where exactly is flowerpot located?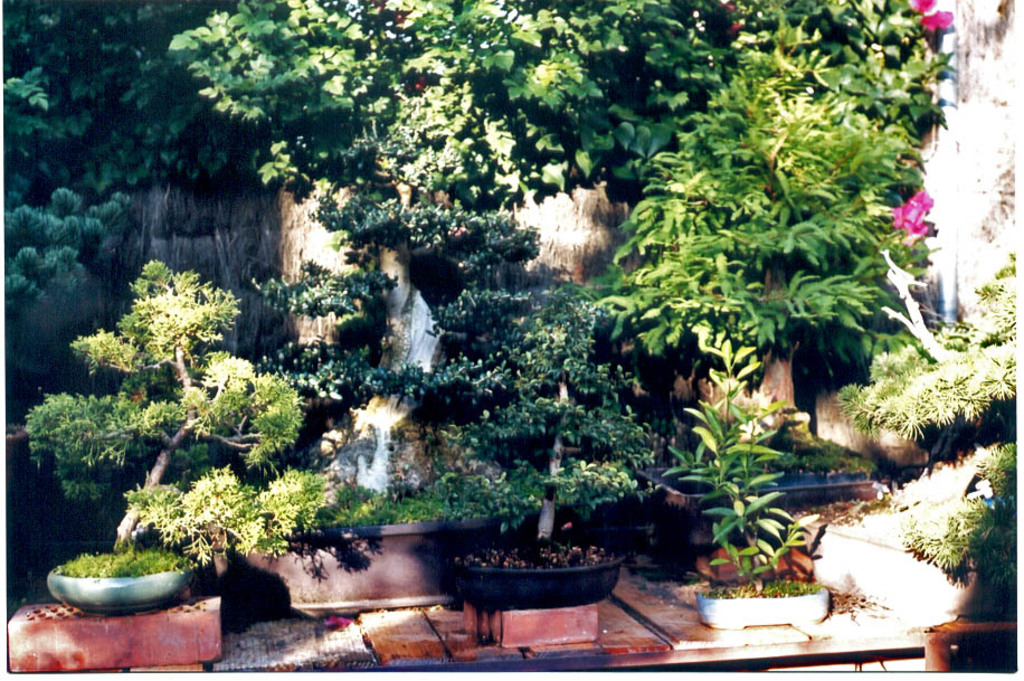
Its bounding box is (439, 538, 626, 613).
